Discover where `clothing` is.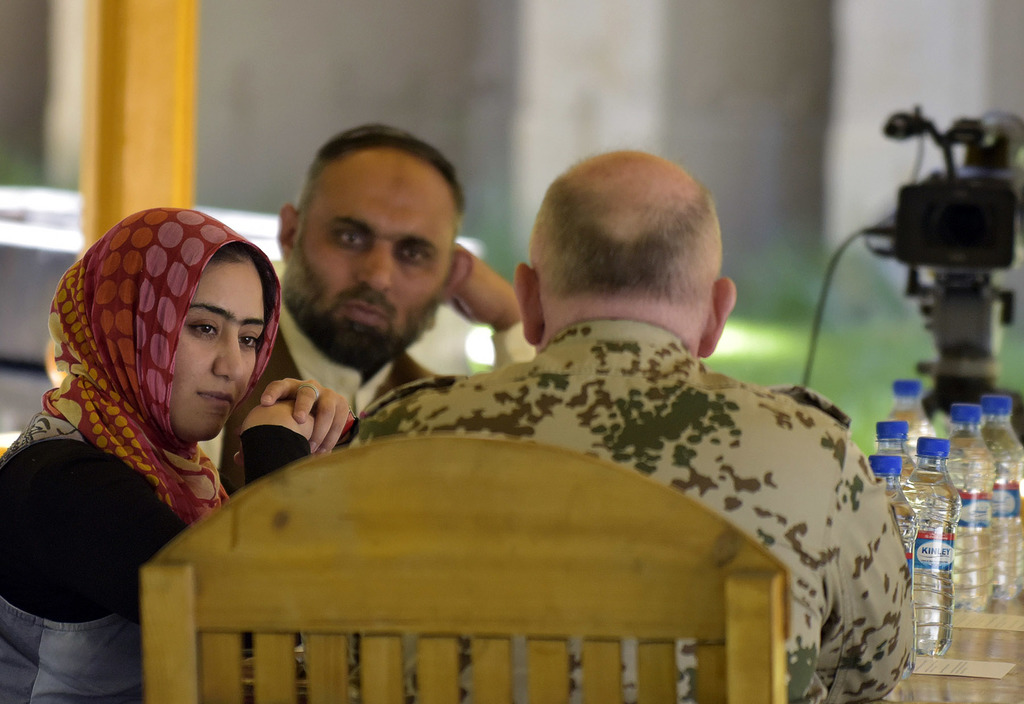
Discovered at <region>0, 222, 312, 703</region>.
